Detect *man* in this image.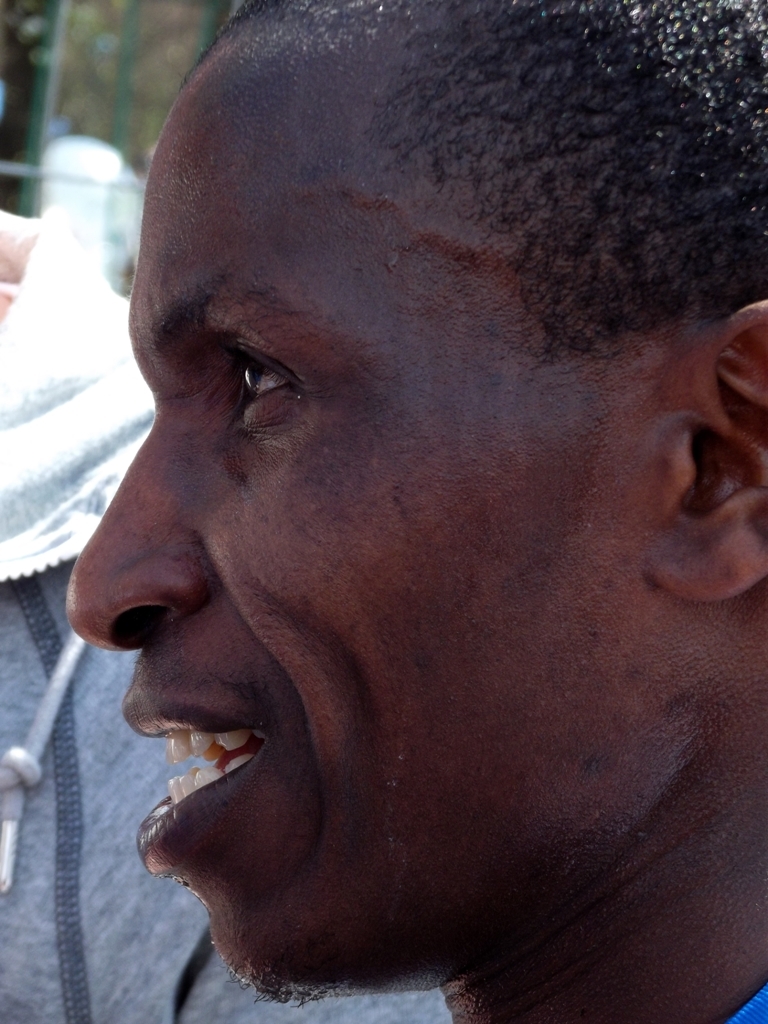
Detection: bbox=[27, 19, 767, 1023].
